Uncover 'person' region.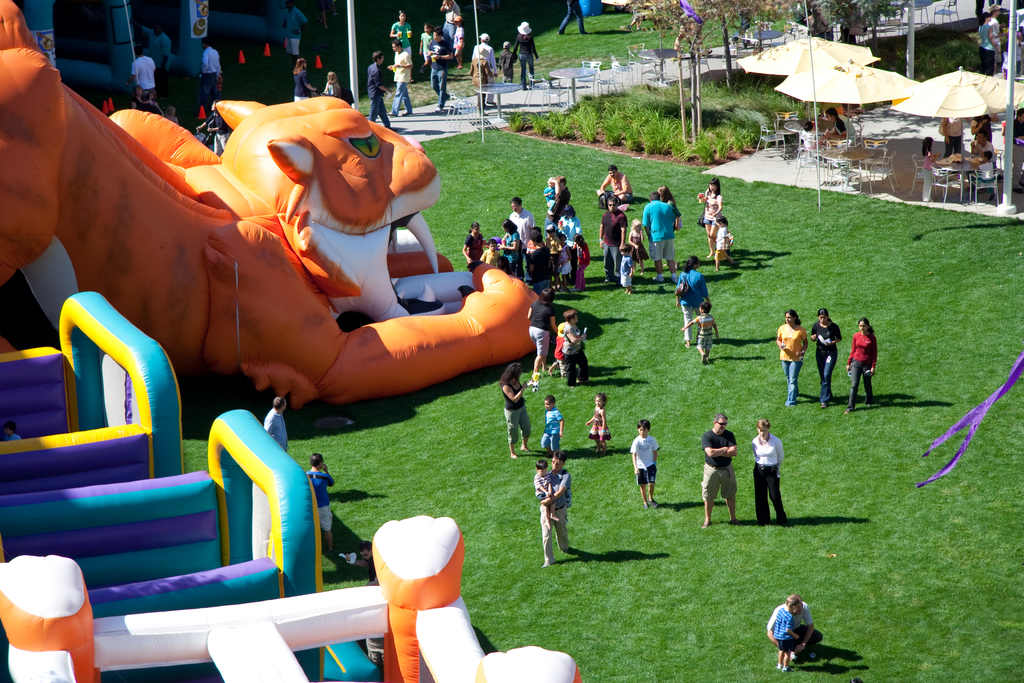
Uncovered: [left=754, top=414, right=789, bottom=524].
